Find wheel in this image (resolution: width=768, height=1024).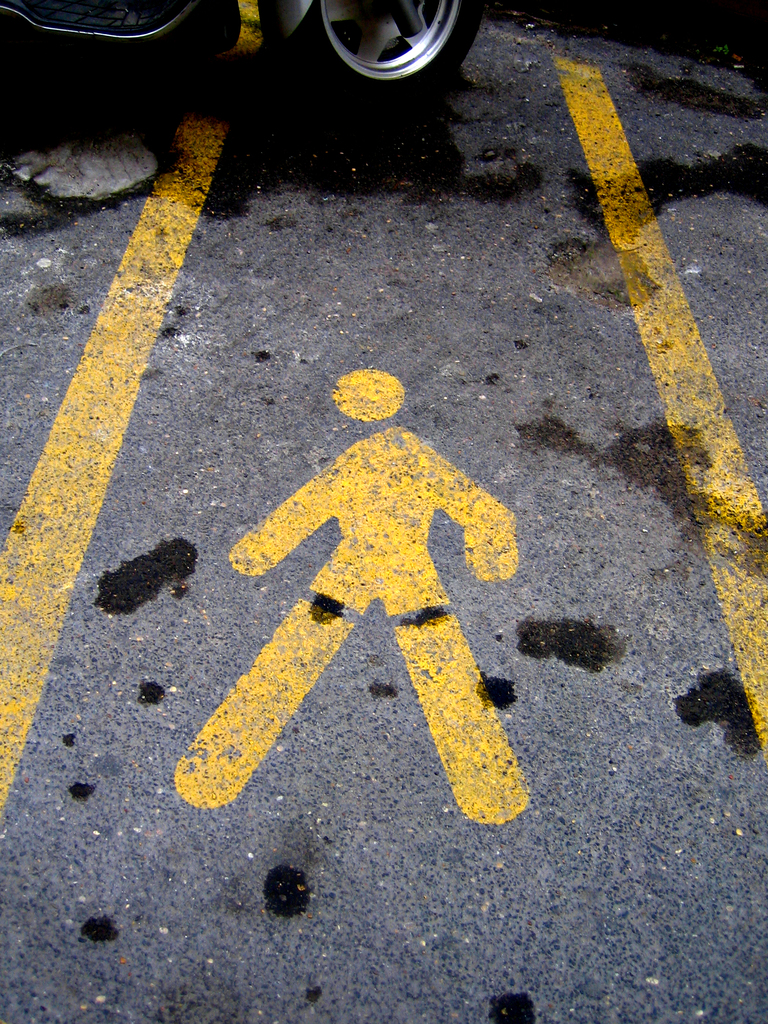
303:0:474:99.
